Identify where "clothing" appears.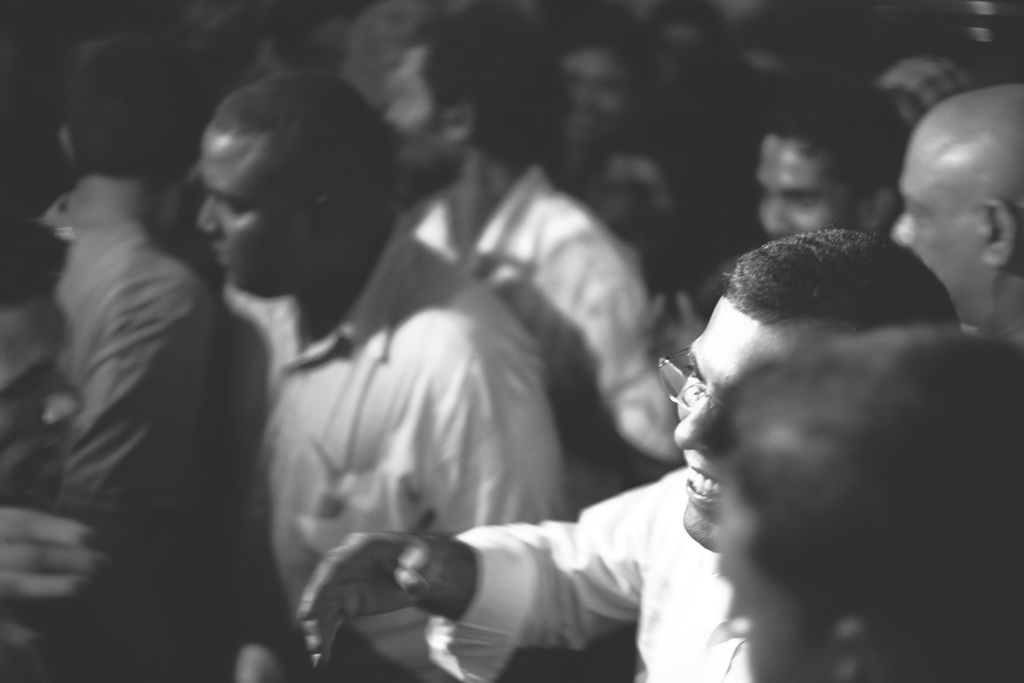
Appears at box(13, 136, 275, 644).
